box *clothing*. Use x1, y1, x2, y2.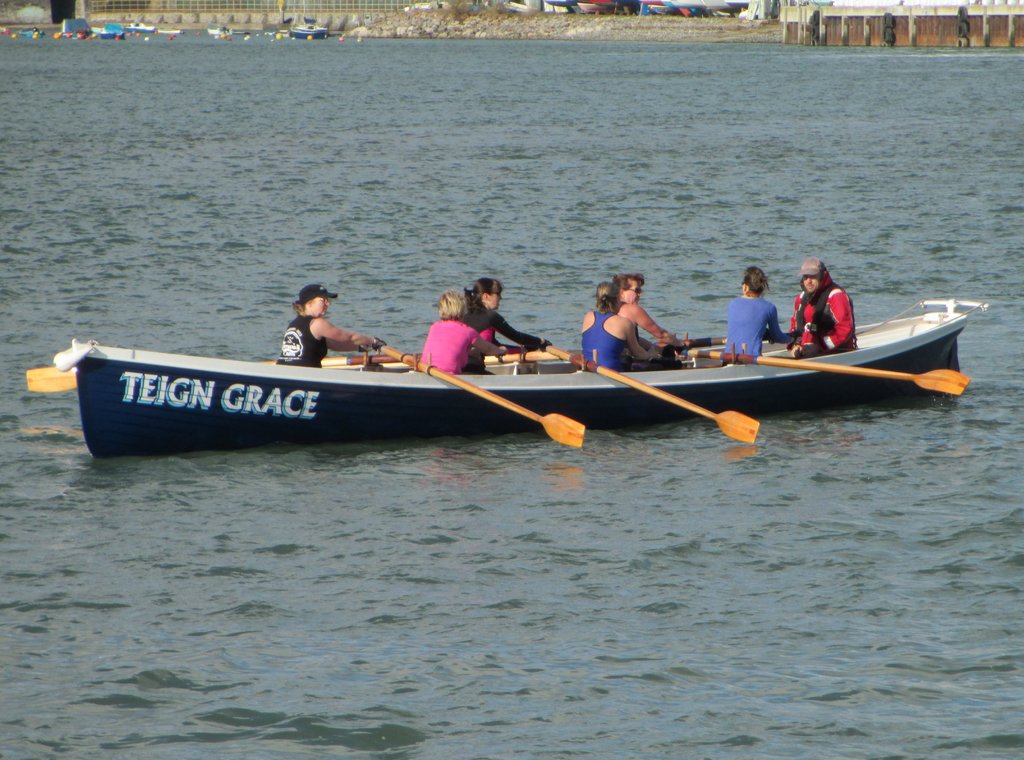
277, 313, 327, 367.
